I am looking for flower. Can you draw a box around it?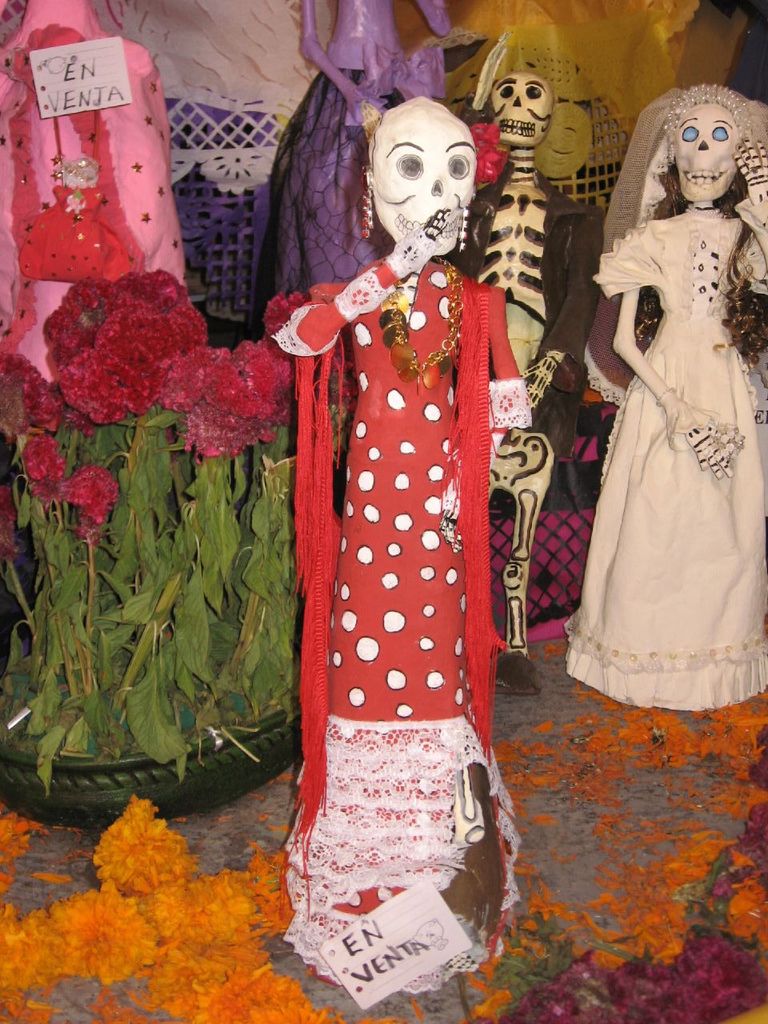
Sure, the bounding box is box(30, 453, 111, 532).
